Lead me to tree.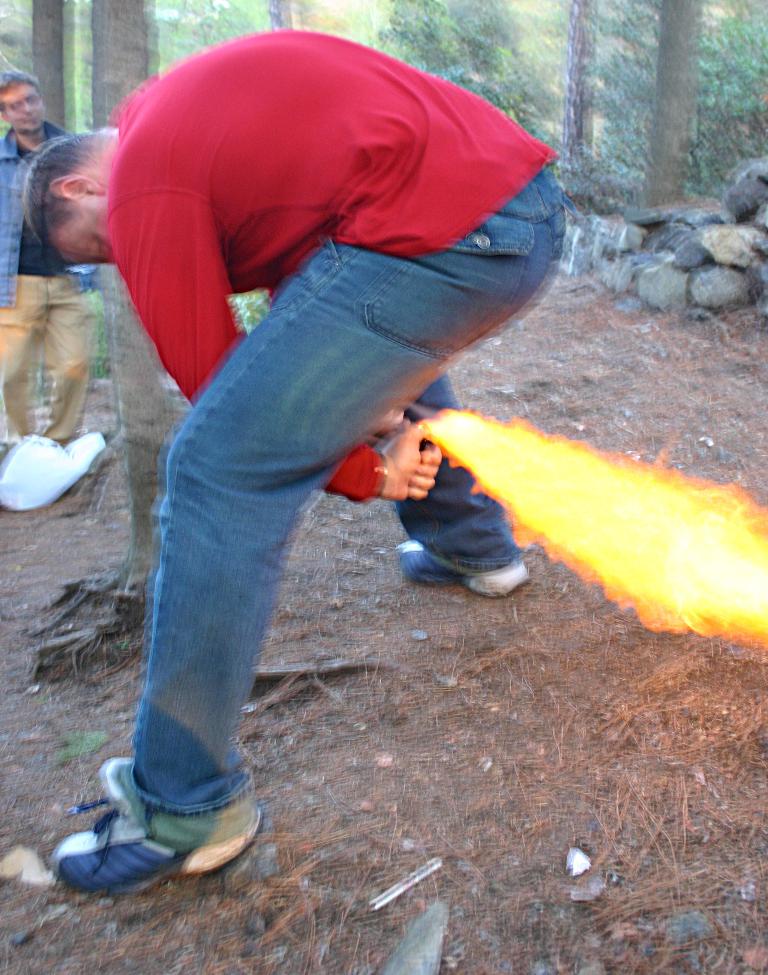
Lead to [left=71, top=0, right=261, bottom=119].
